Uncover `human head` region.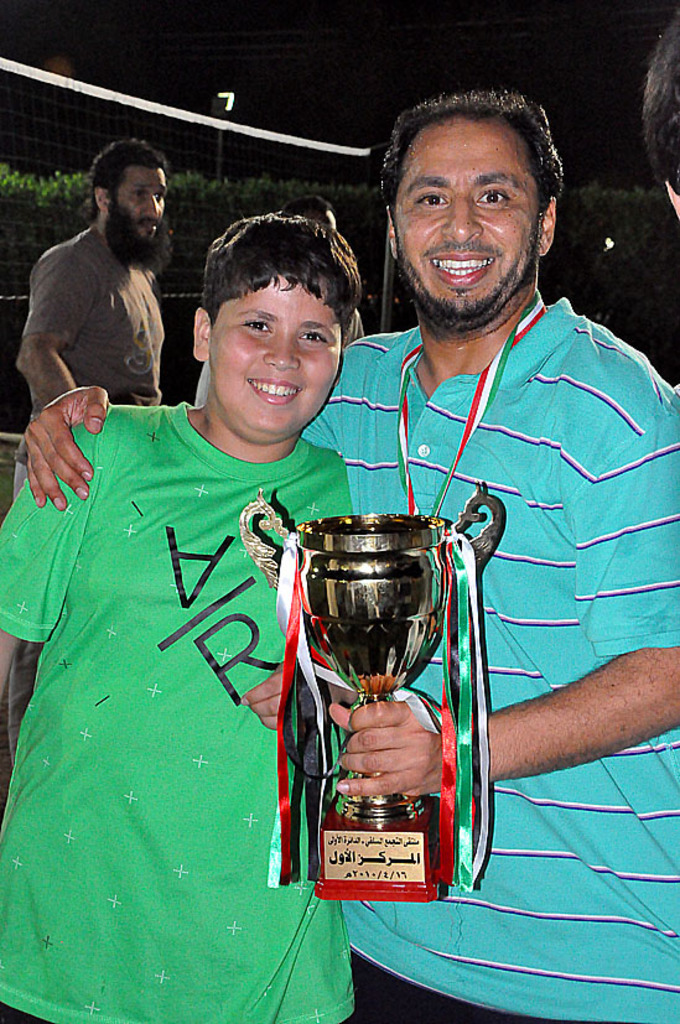
Uncovered: 82/132/167/265.
